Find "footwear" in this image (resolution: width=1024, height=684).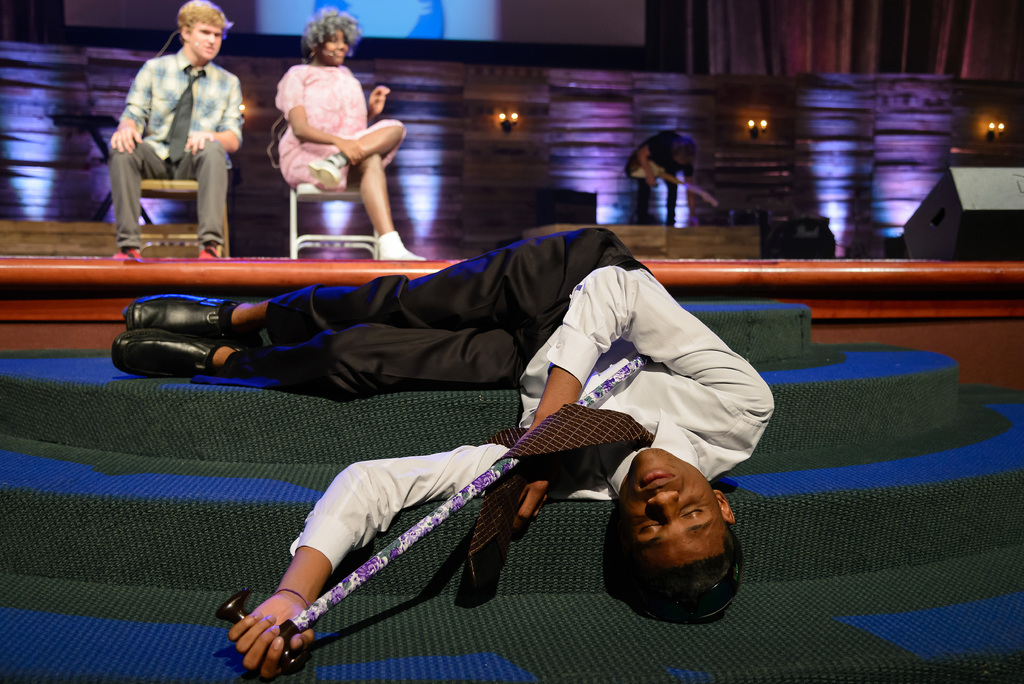
{"x1": 306, "y1": 154, "x2": 346, "y2": 193}.
